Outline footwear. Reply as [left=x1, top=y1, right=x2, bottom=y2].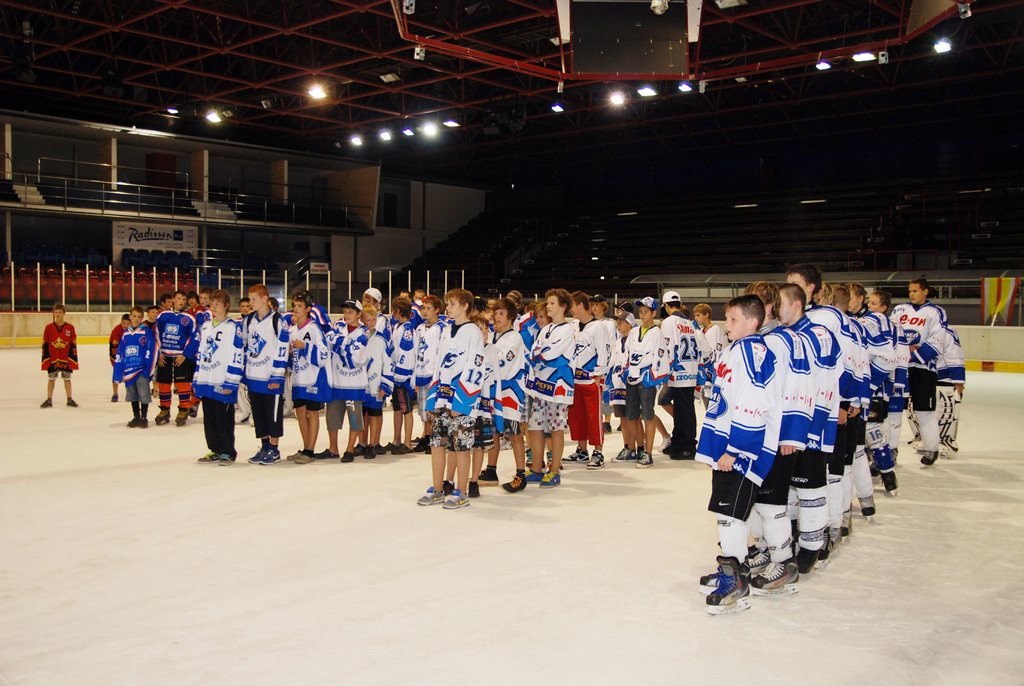
[left=383, top=439, right=410, bottom=457].
